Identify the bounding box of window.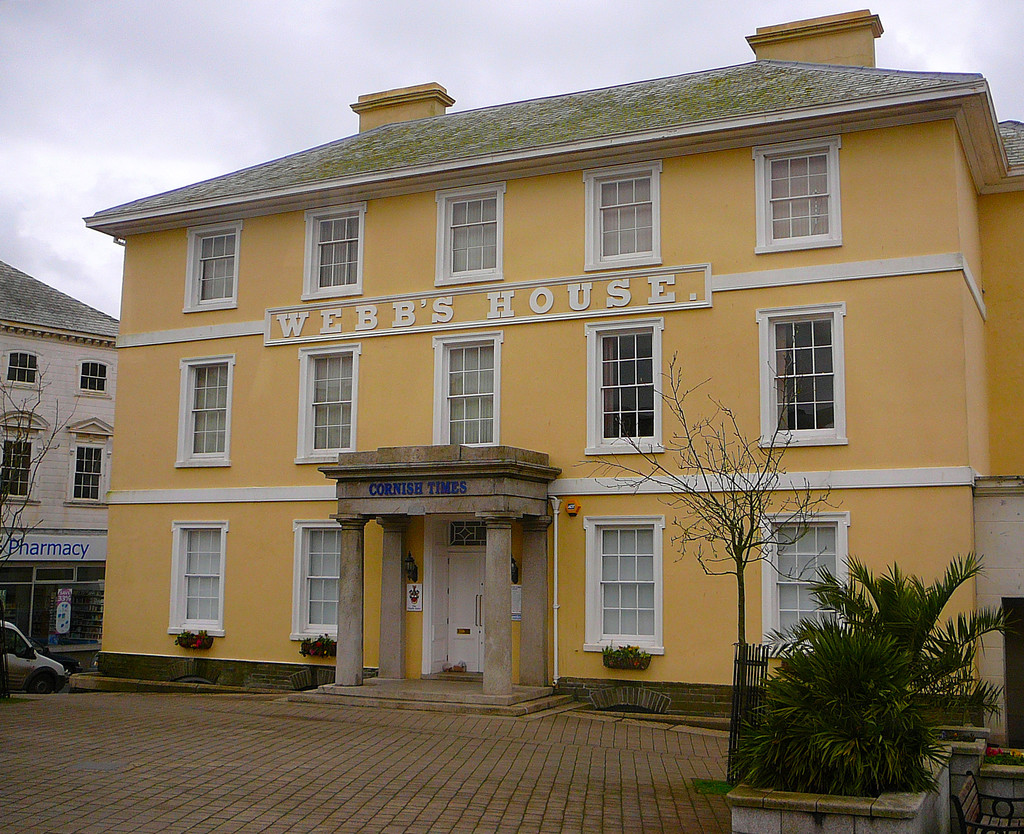
bbox=(175, 352, 235, 464).
